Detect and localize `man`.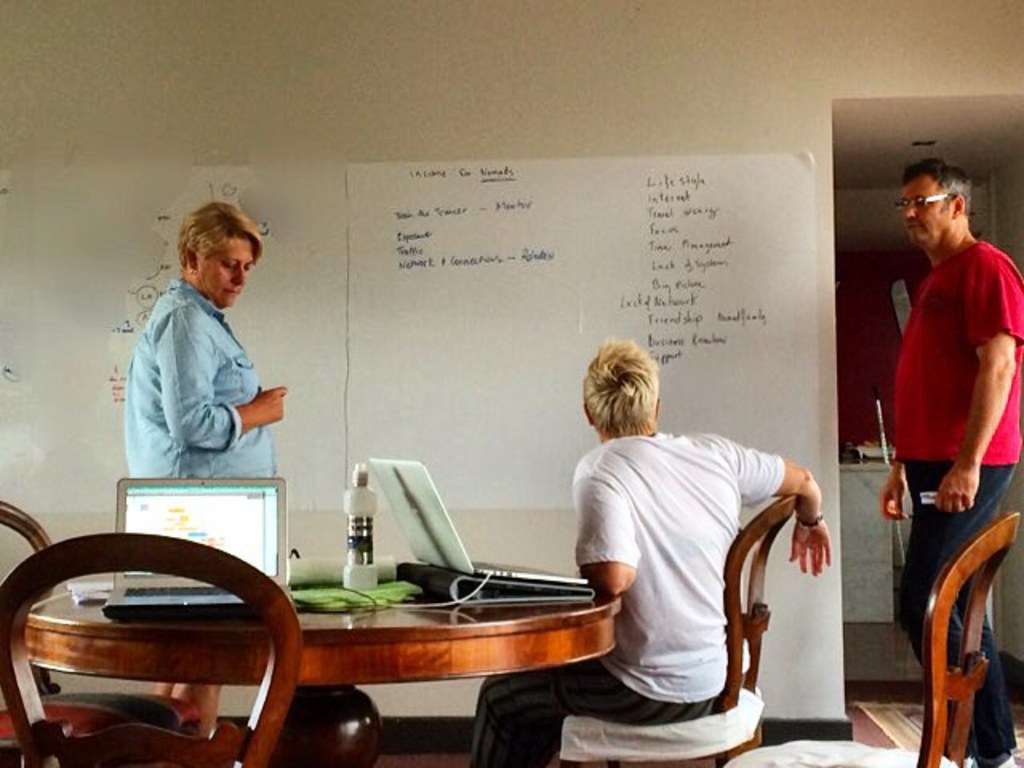
Localized at 866/133/1014/728.
